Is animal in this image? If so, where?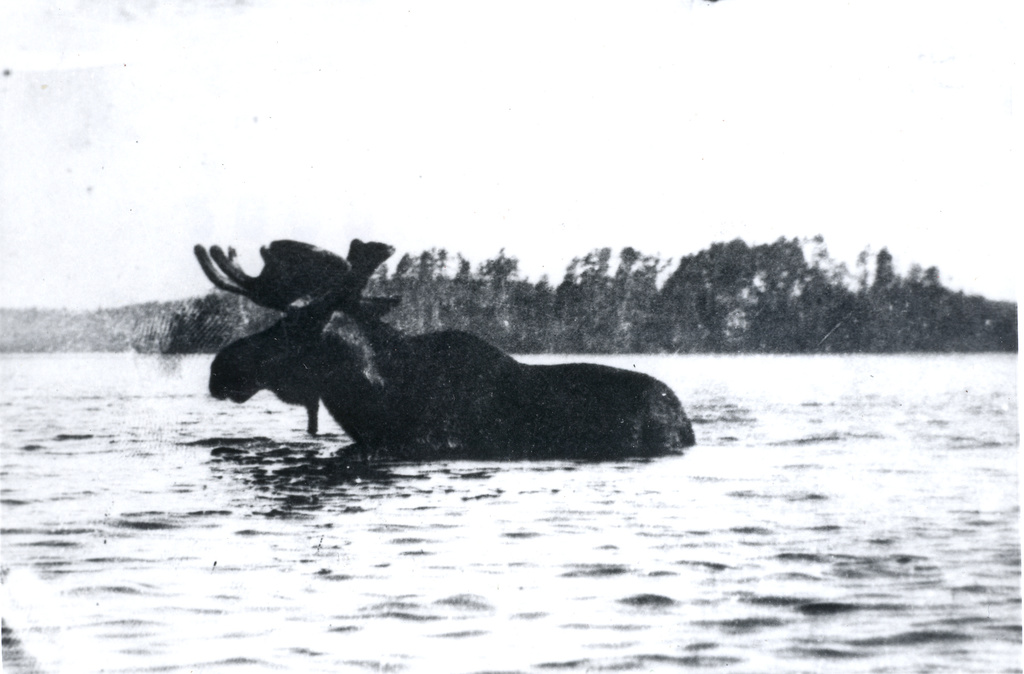
Yes, at (x1=195, y1=245, x2=701, y2=461).
